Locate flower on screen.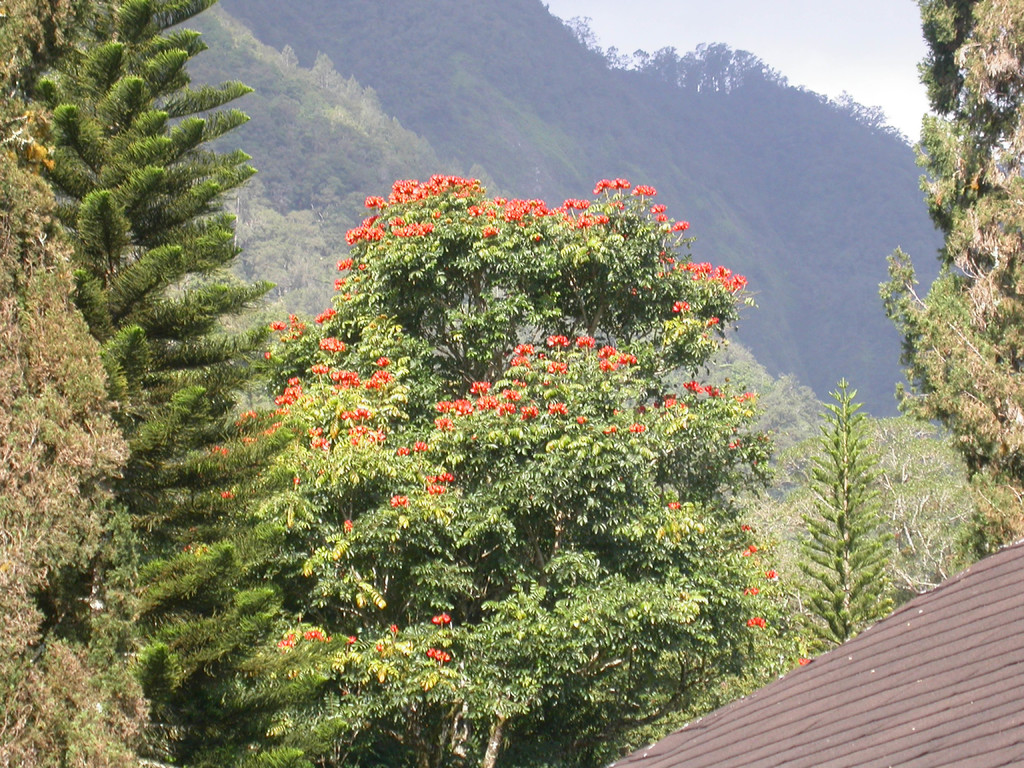
On screen at bbox=[666, 500, 680, 509].
